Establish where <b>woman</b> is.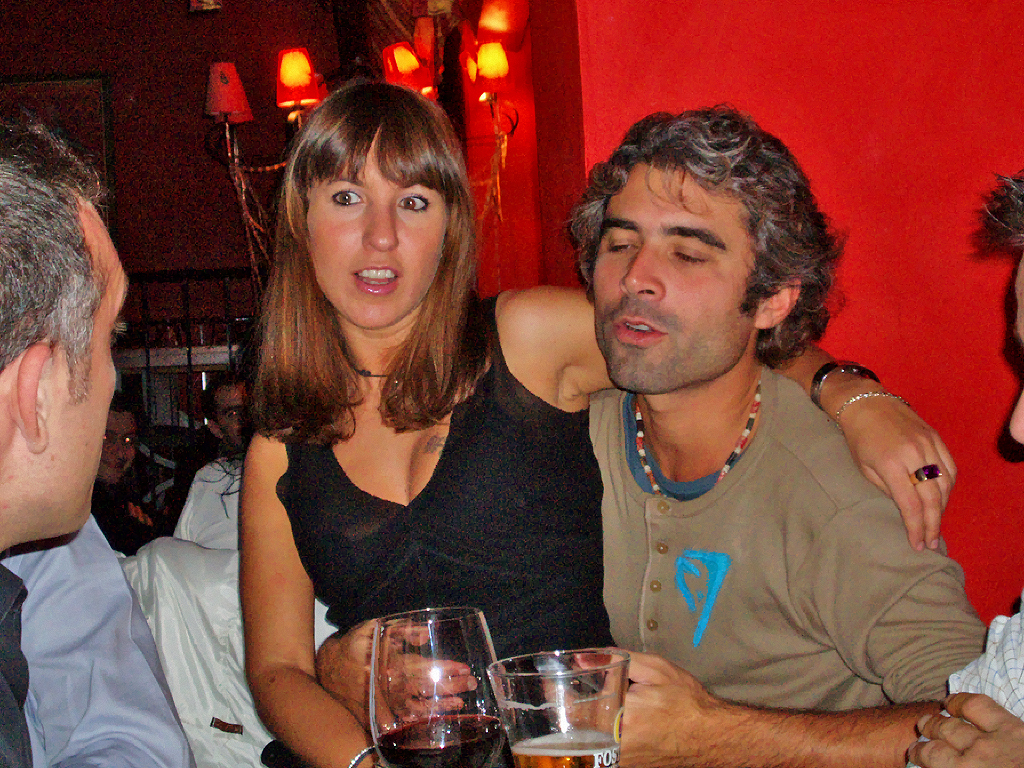
Established at (x1=227, y1=73, x2=960, y2=765).
